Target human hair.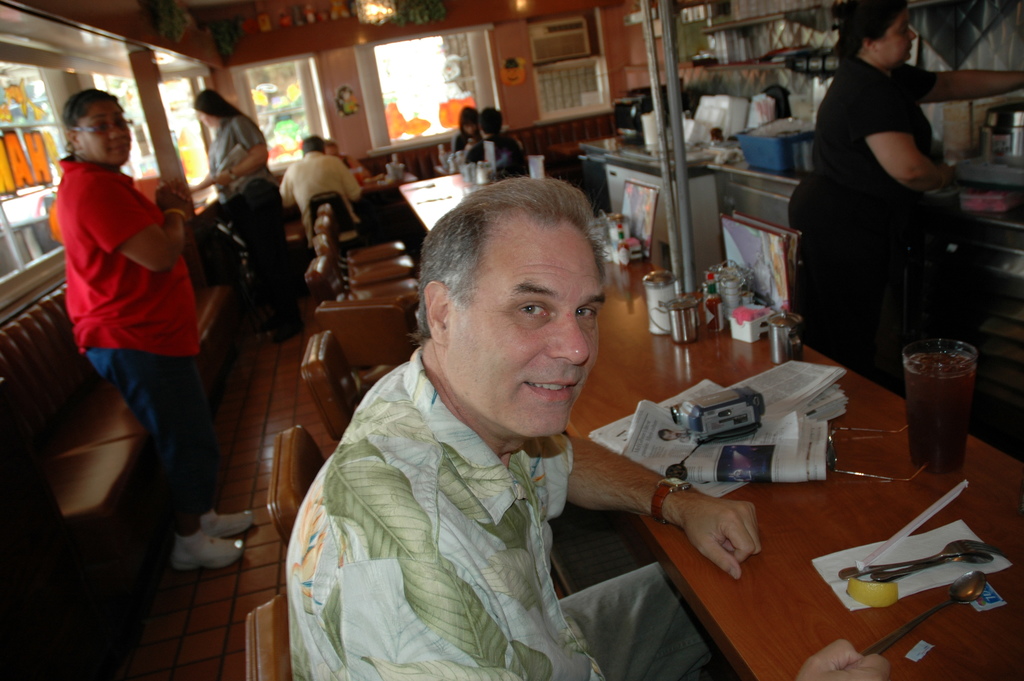
Target region: detection(833, 0, 908, 68).
